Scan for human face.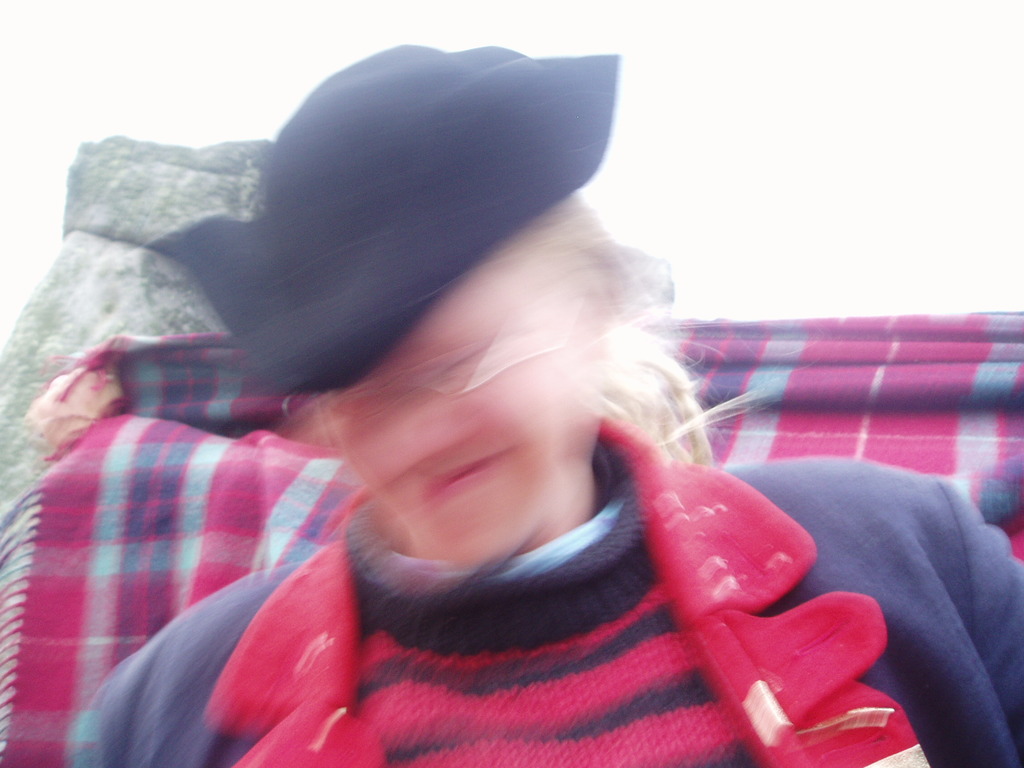
Scan result: box=[325, 267, 588, 572].
